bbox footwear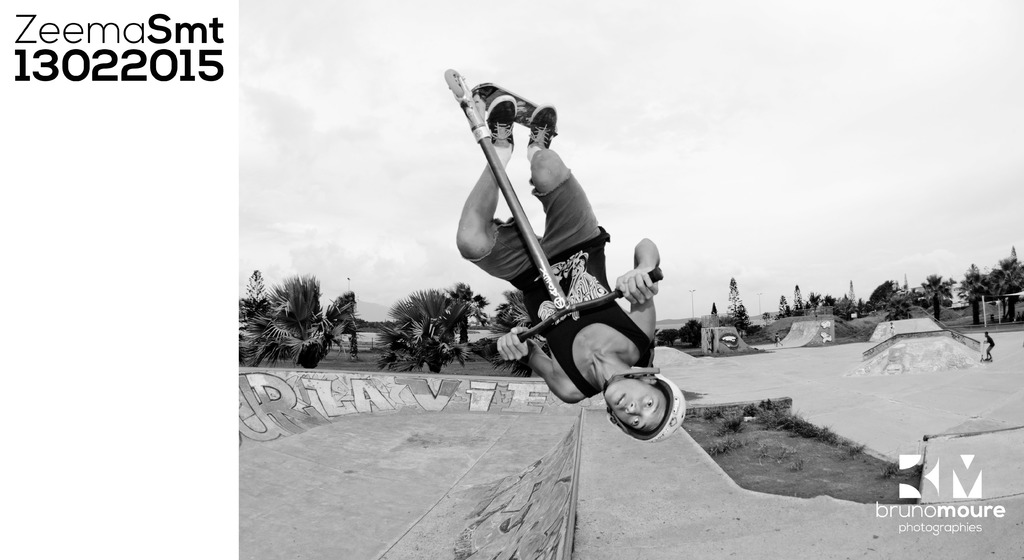
(x1=487, y1=92, x2=515, y2=152)
